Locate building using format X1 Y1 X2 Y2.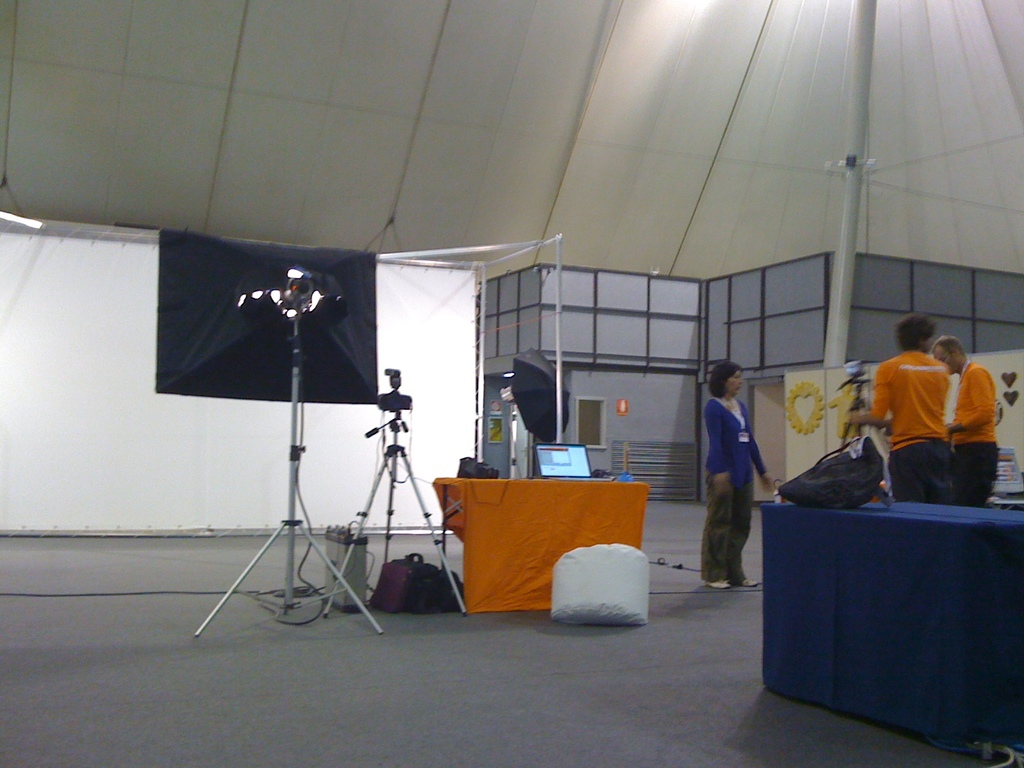
0 0 1023 767.
